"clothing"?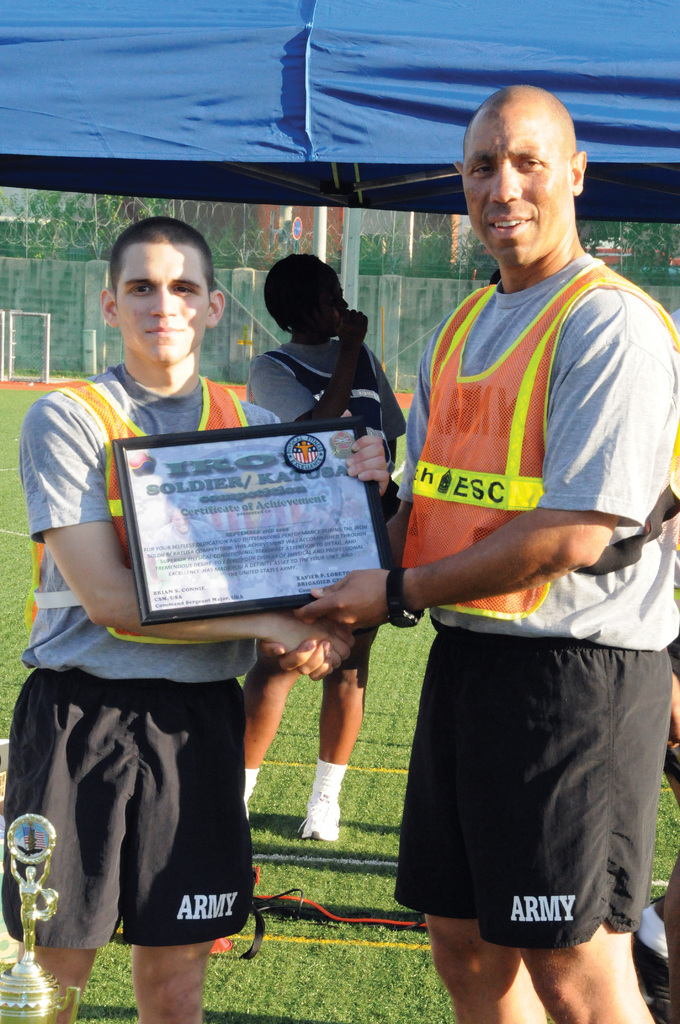
detection(375, 243, 655, 963)
